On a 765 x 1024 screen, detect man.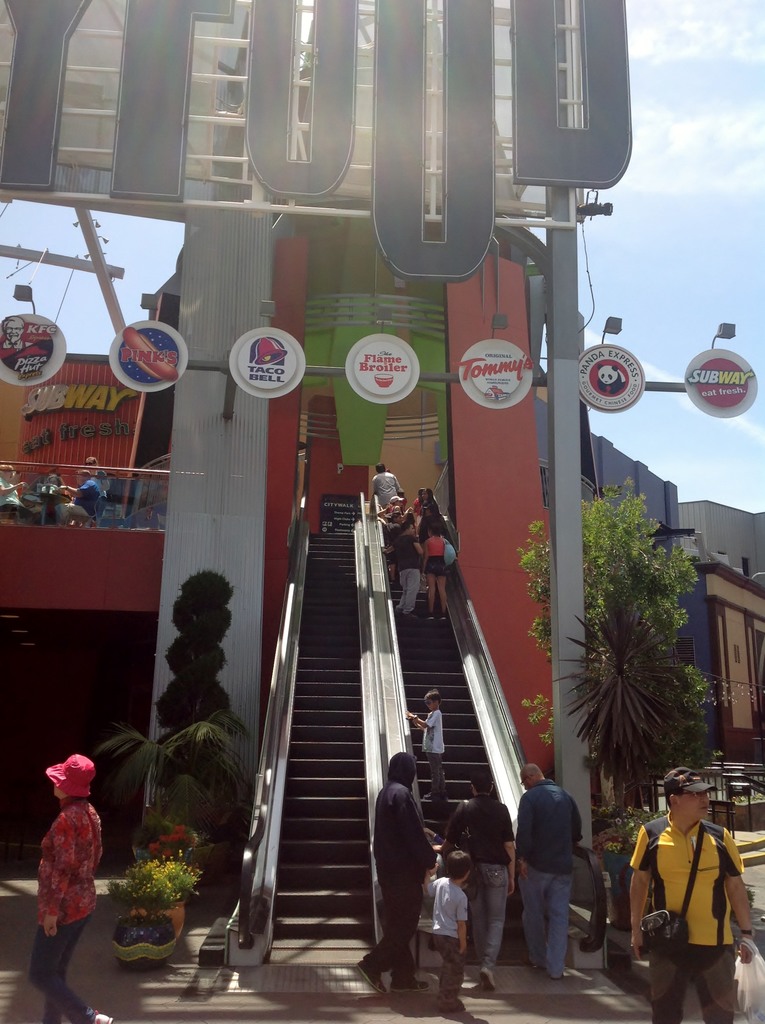
636, 767, 755, 1018.
